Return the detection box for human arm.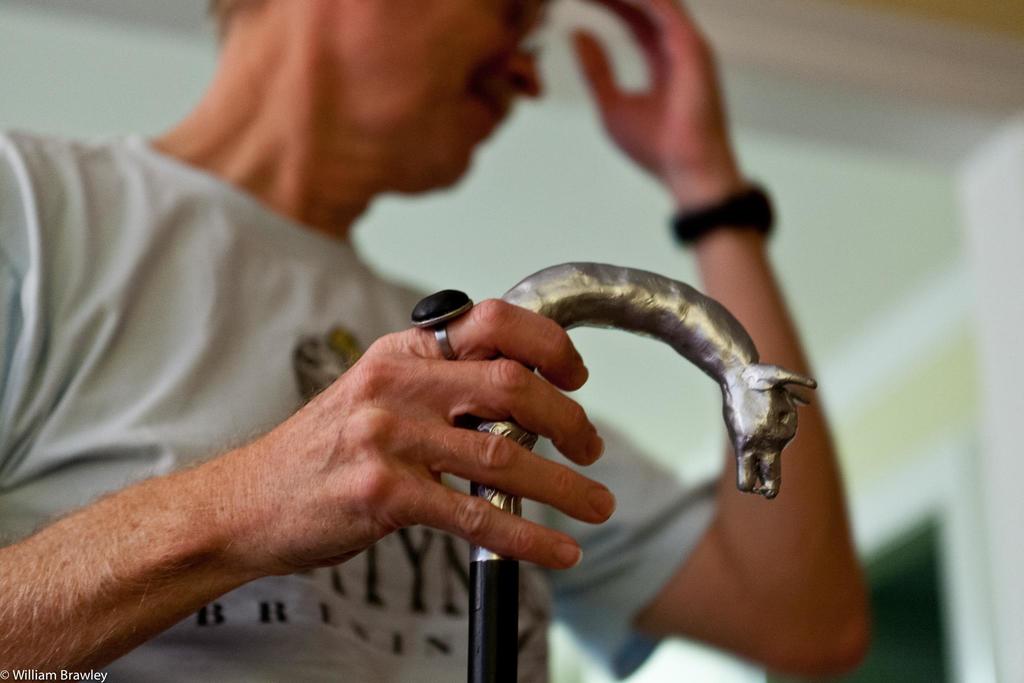
26 320 541 667.
